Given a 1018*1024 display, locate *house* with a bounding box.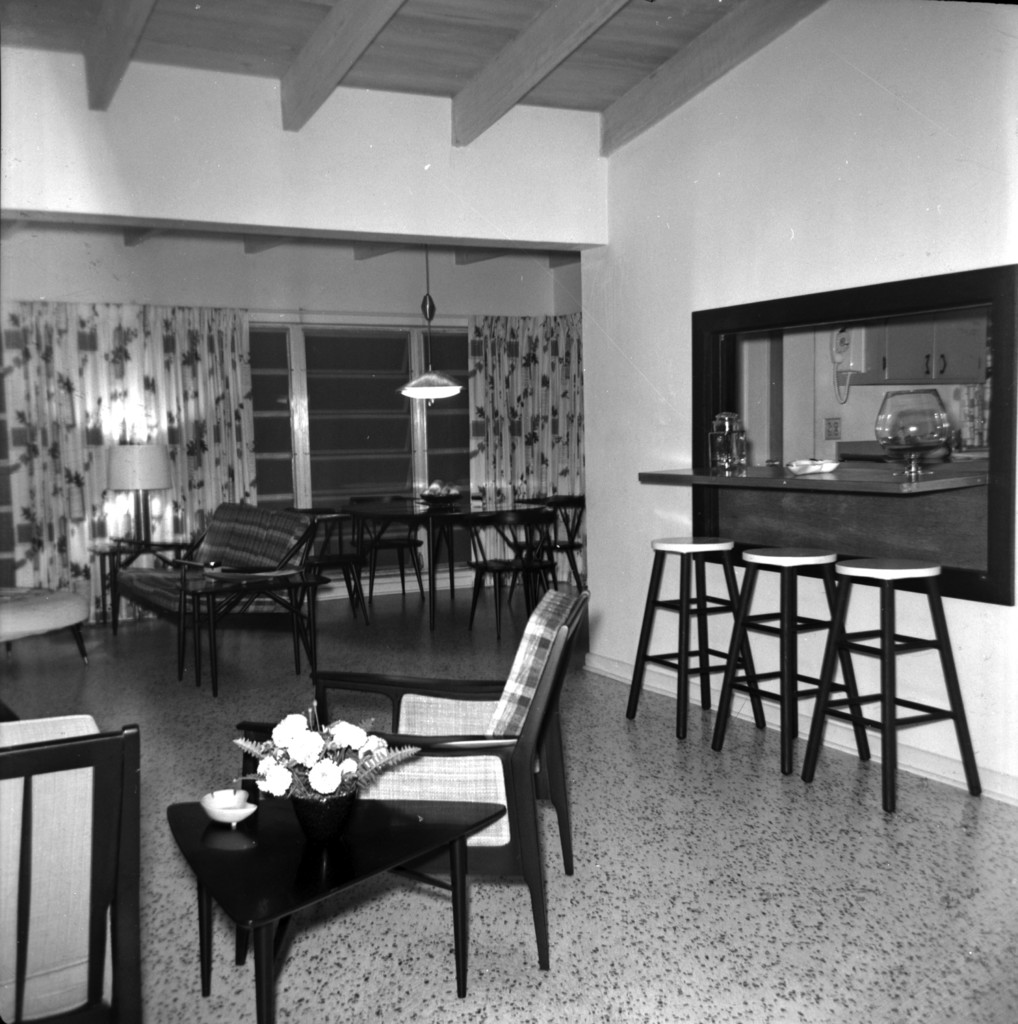
Located: [left=0, top=0, right=1017, bottom=1023].
